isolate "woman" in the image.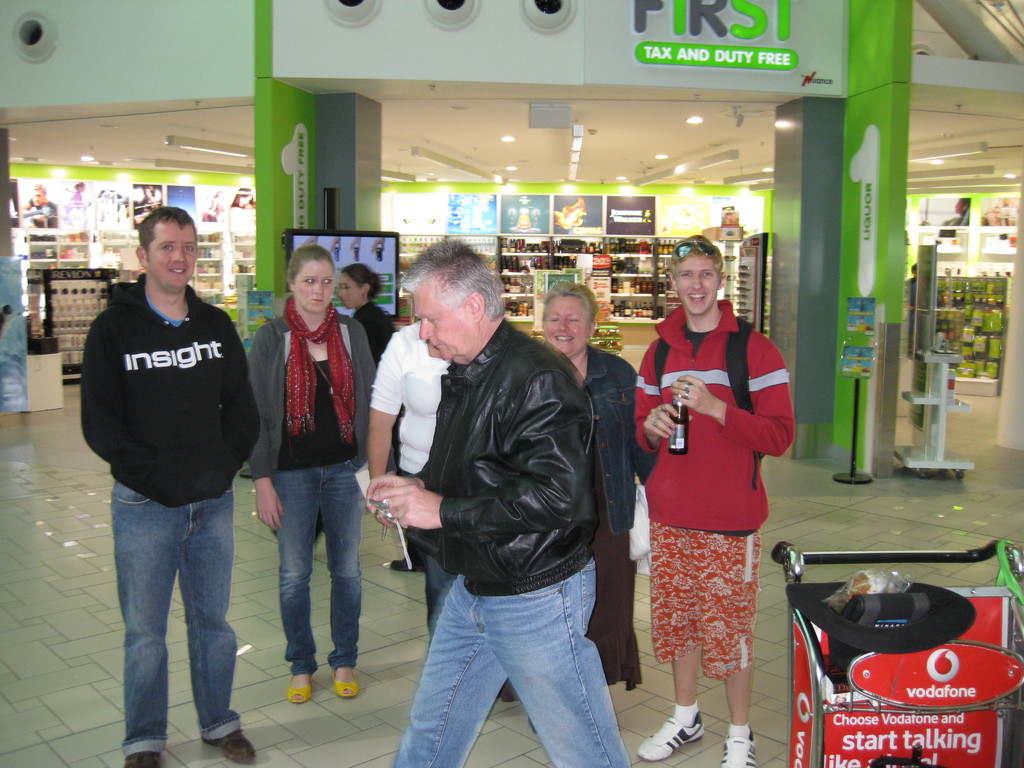
Isolated region: 230, 229, 374, 709.
